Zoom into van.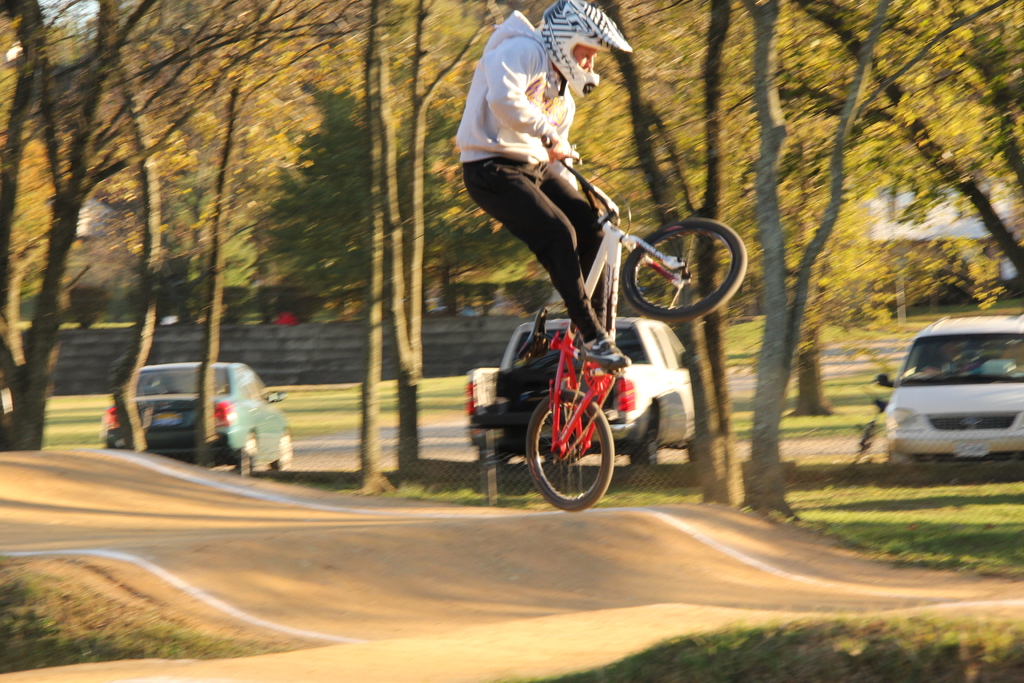
Zoom target: (875,314,1023,454).
